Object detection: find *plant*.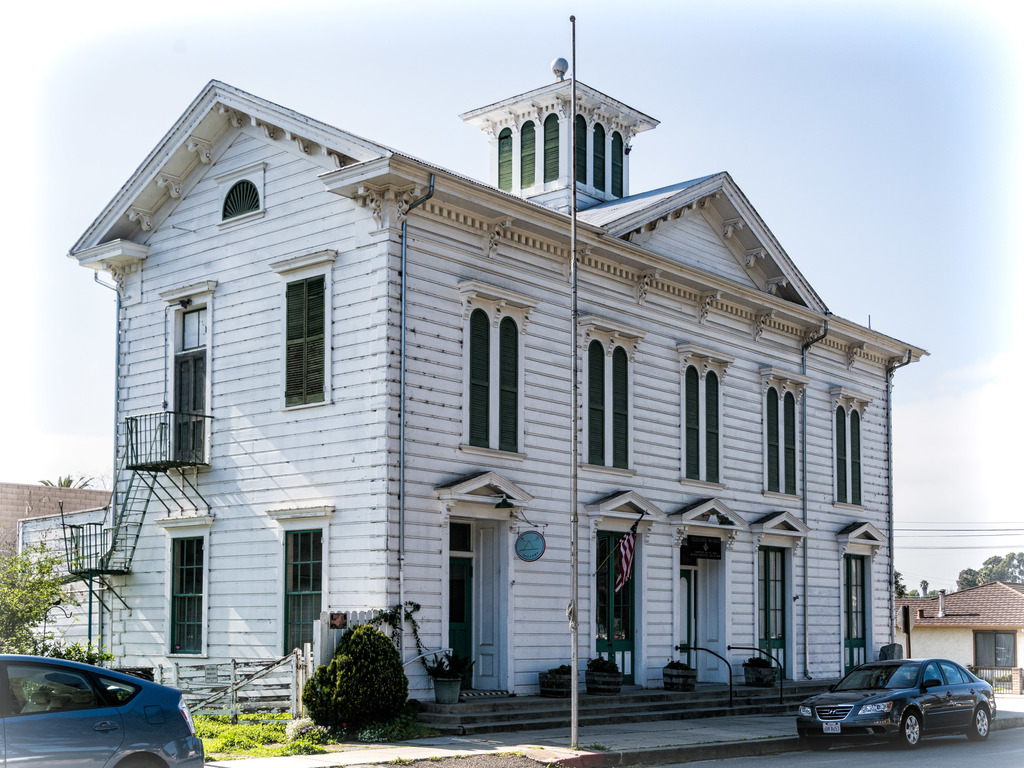
(x1=0, y1=532, x2=125, y2=667).
